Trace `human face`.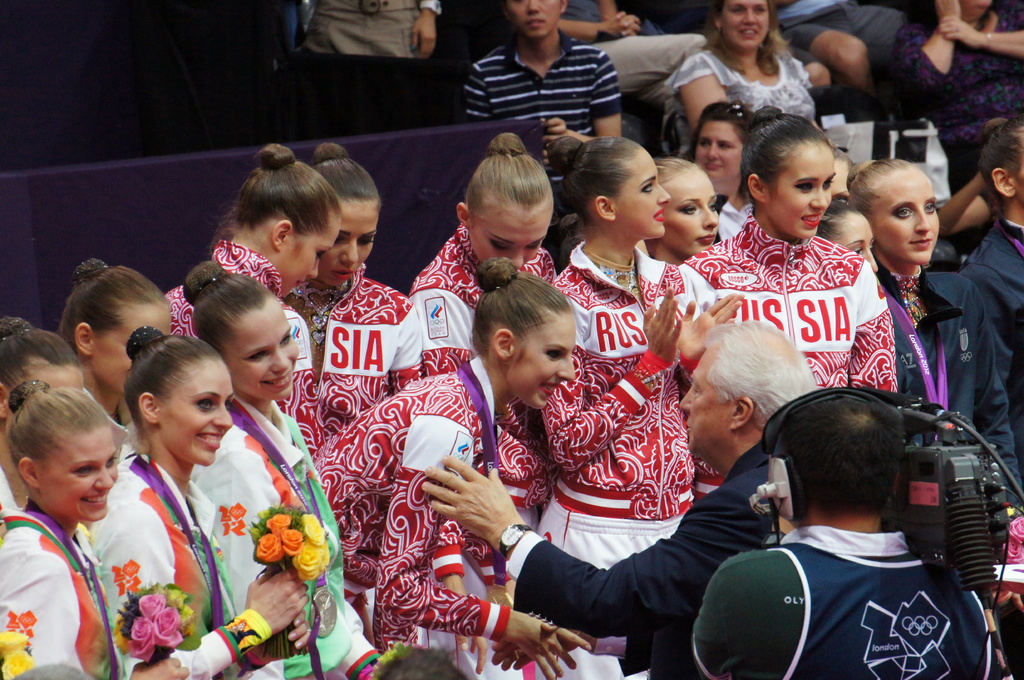
Traced to [720, 0, 771, 51].
